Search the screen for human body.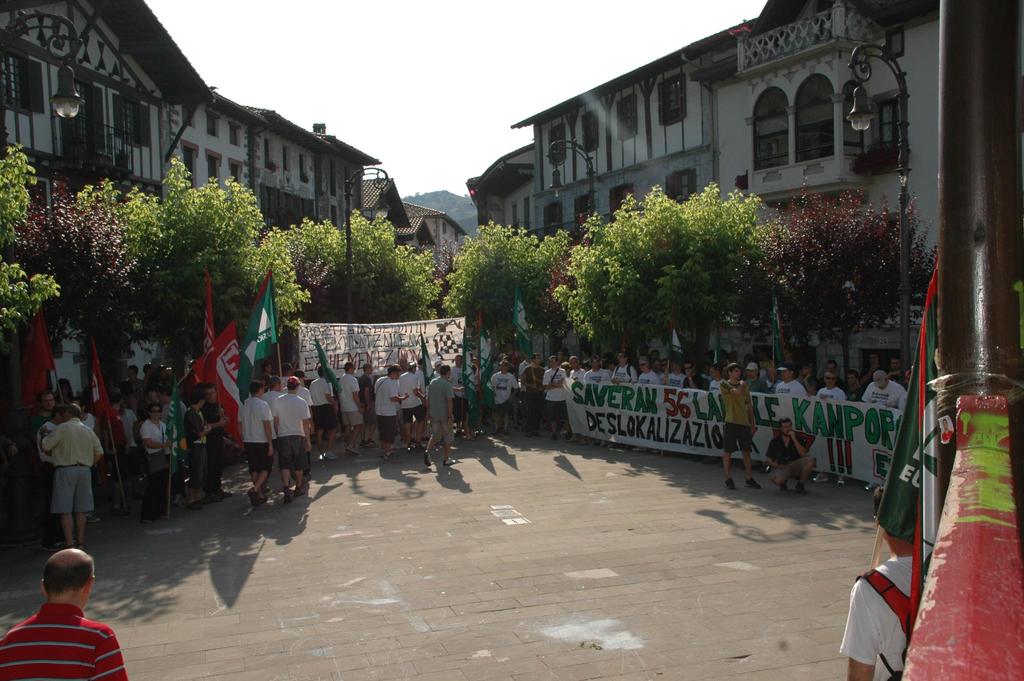
Found at 778:380:809:397.
